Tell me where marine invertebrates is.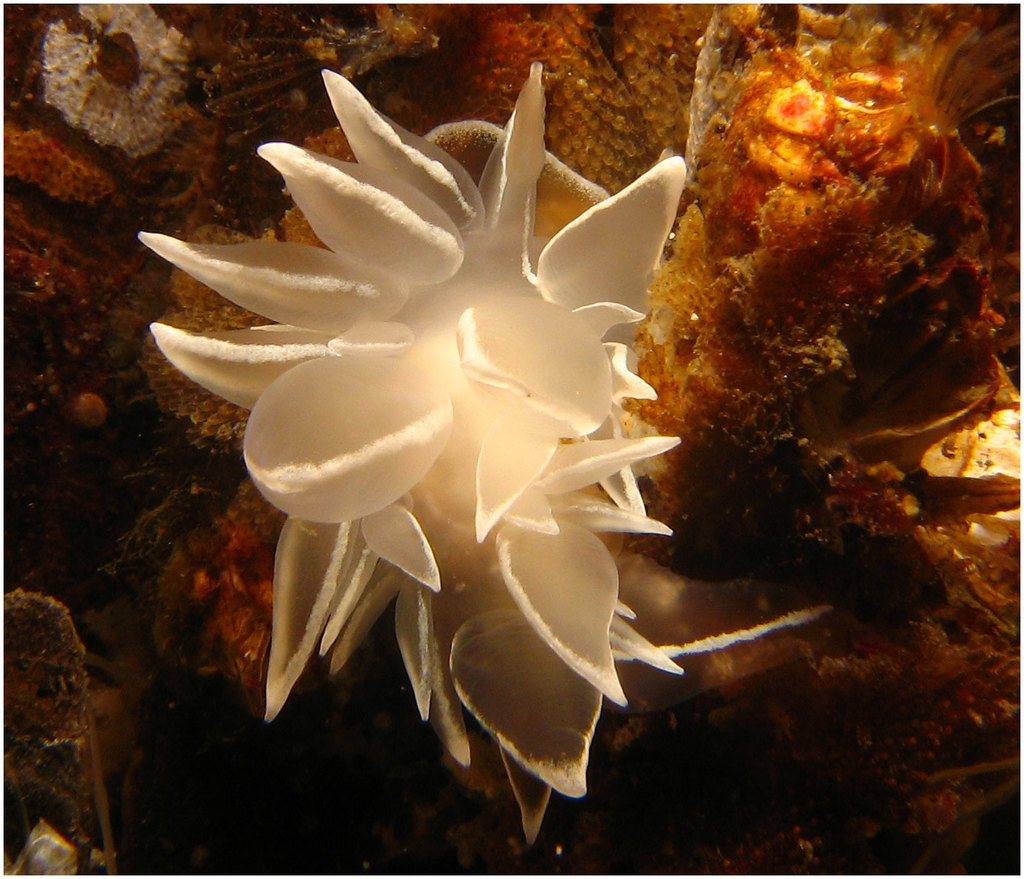
marine invertebrates is at [142, 423, 446, 718].
